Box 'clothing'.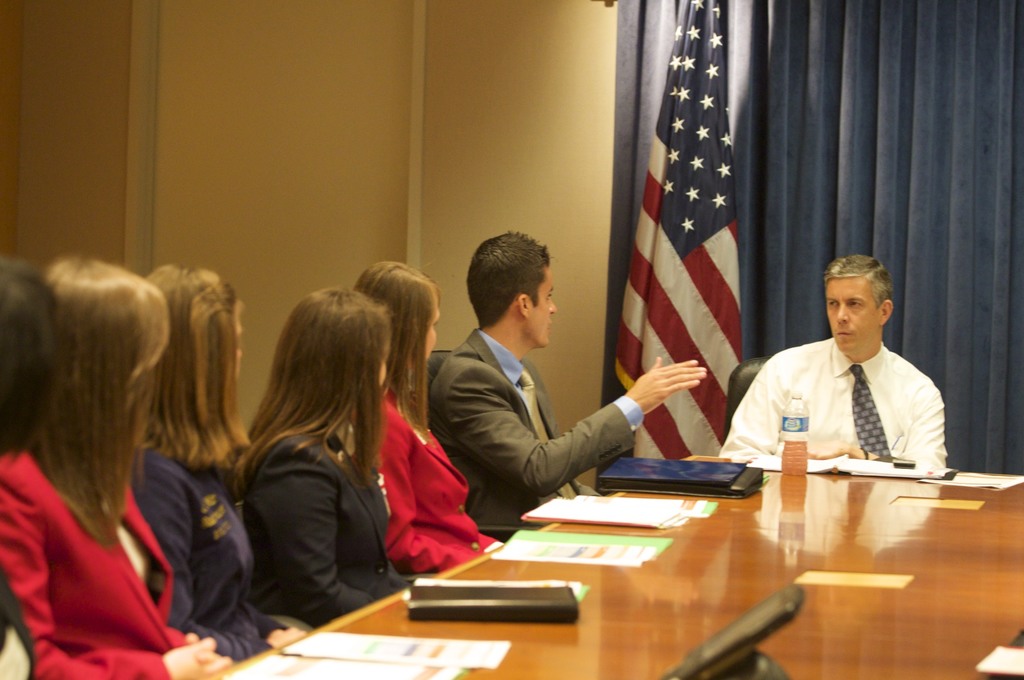
l=17, t=466, r=181, b=665.
